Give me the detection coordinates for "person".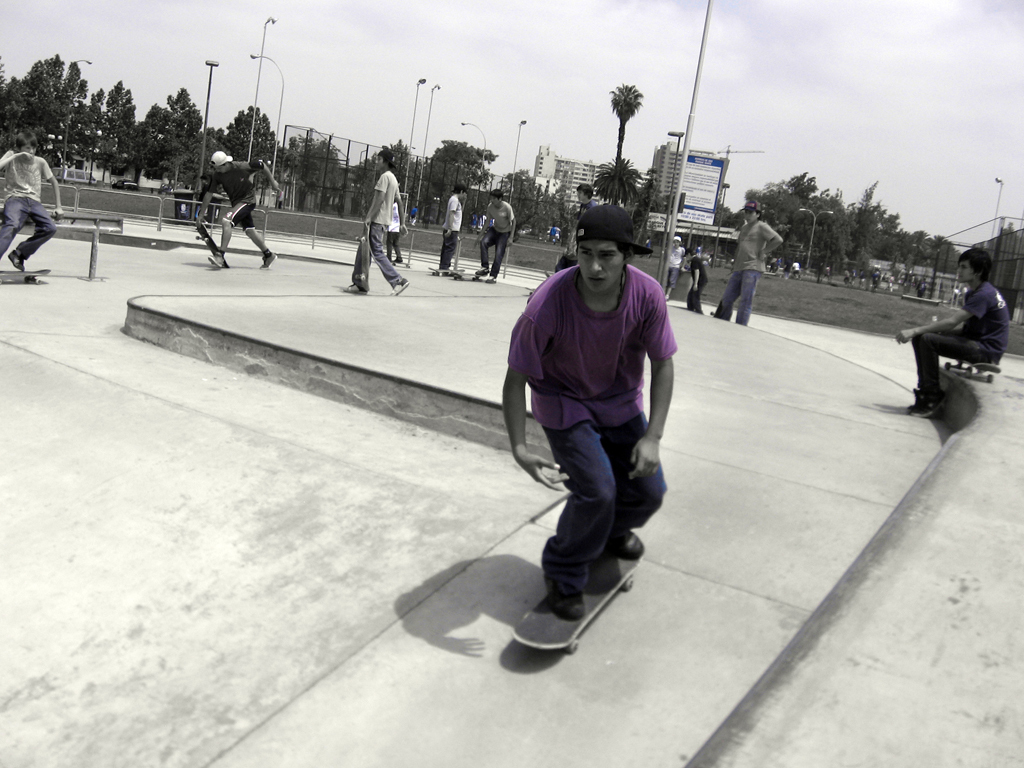
left=682, top=246, right=709, bottom=317.
